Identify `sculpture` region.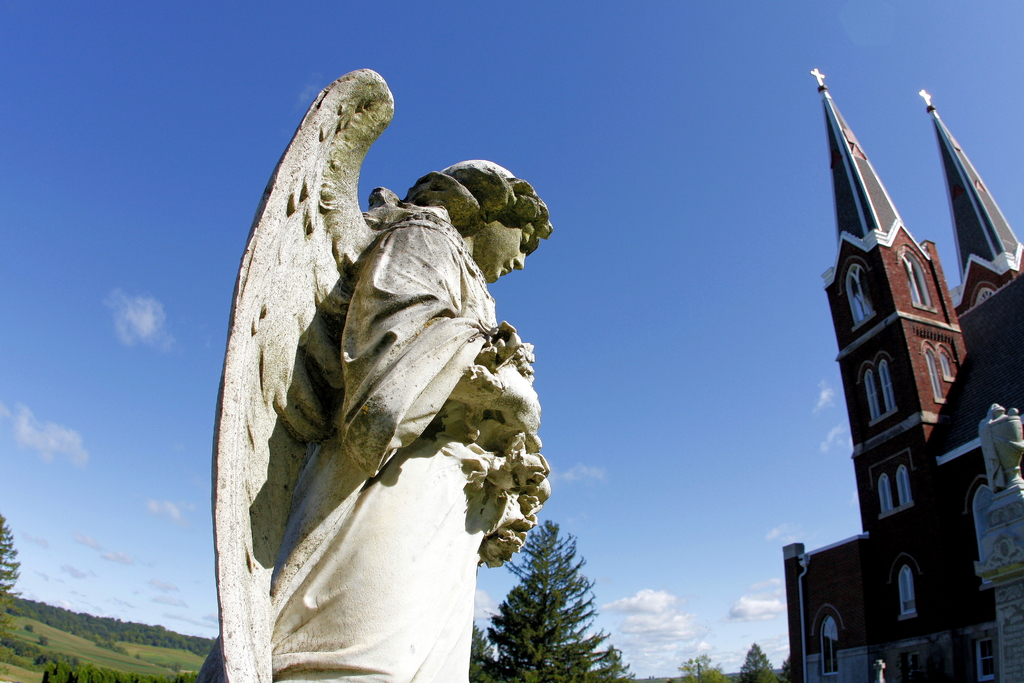
Region: rect(232, 113, 551, 646).
